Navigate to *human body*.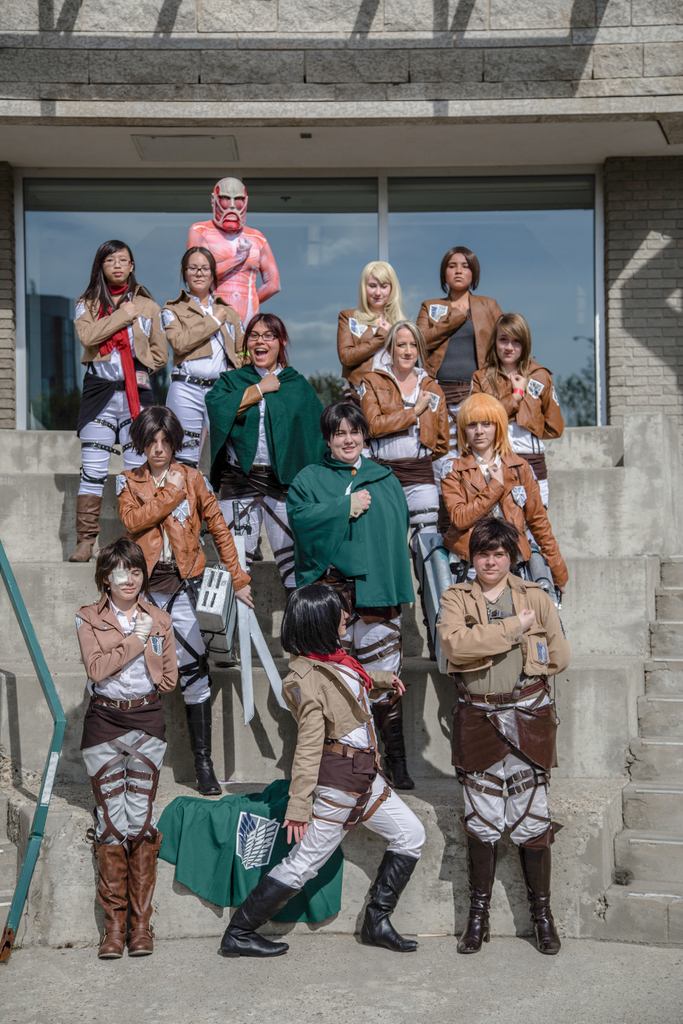
Navigation target: bbox=[111, 401, 251, 793].
